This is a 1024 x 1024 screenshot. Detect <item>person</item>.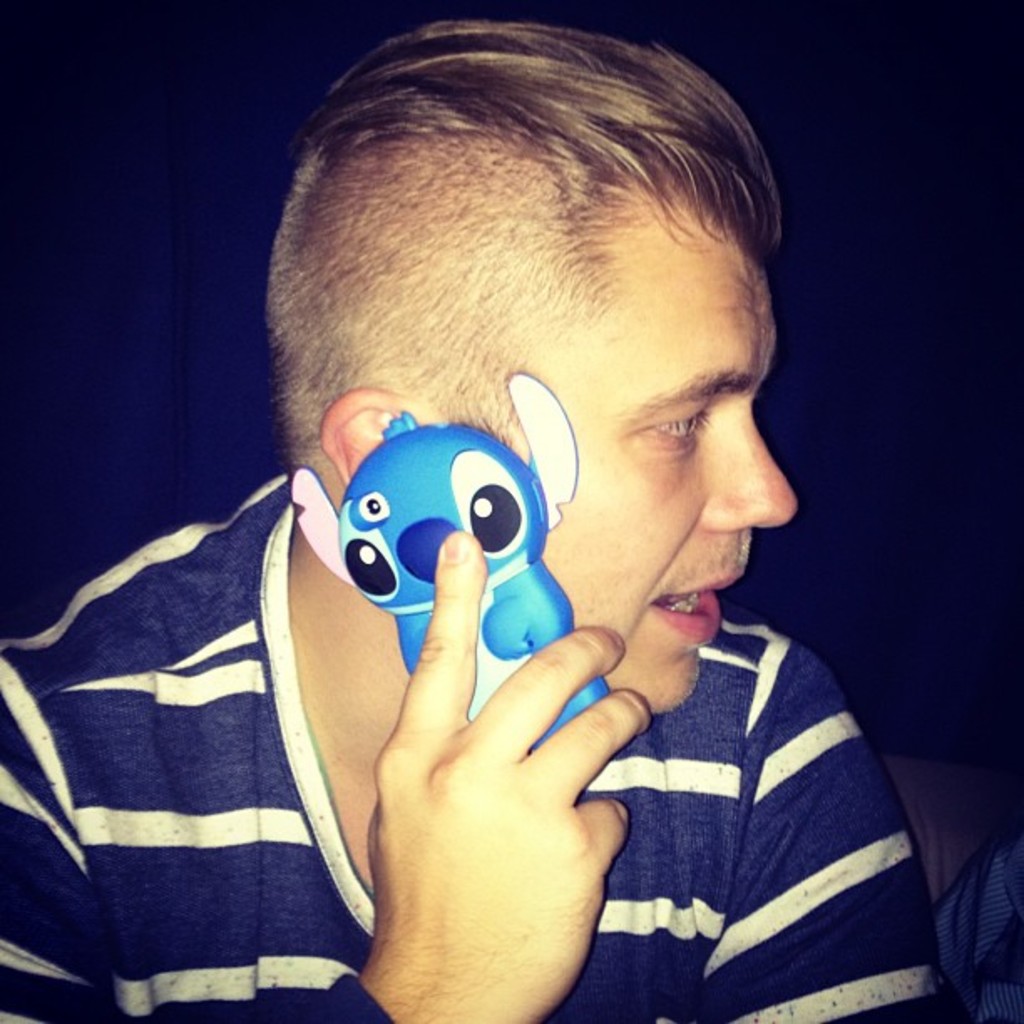
box(0, 23, 944, 1021).
